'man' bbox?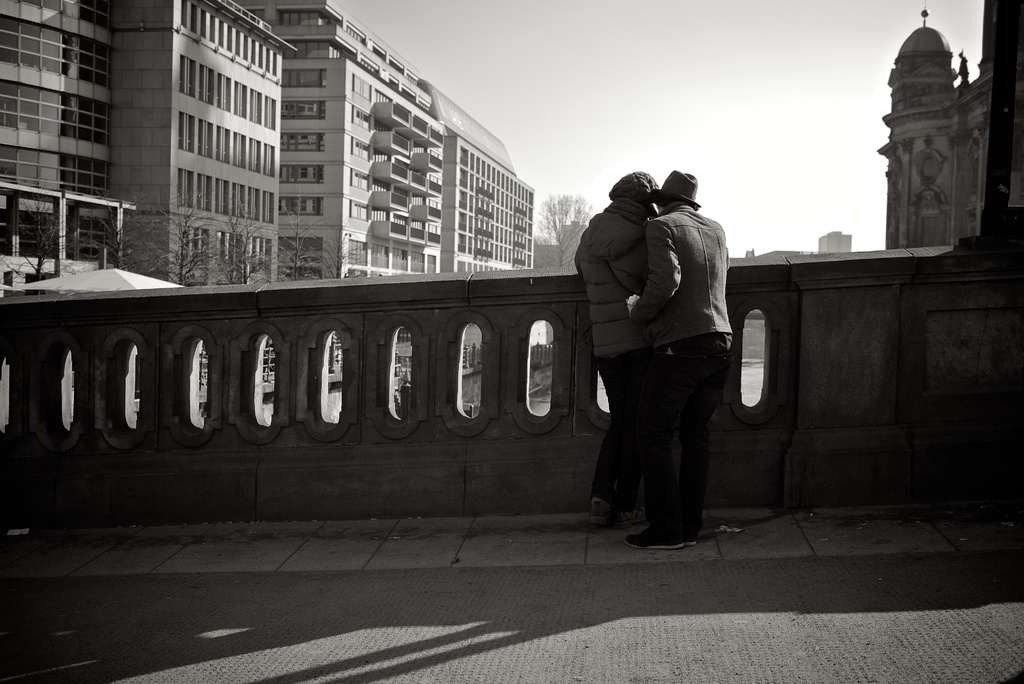
[x1=635, y1=170, x2=737, y2=546]
